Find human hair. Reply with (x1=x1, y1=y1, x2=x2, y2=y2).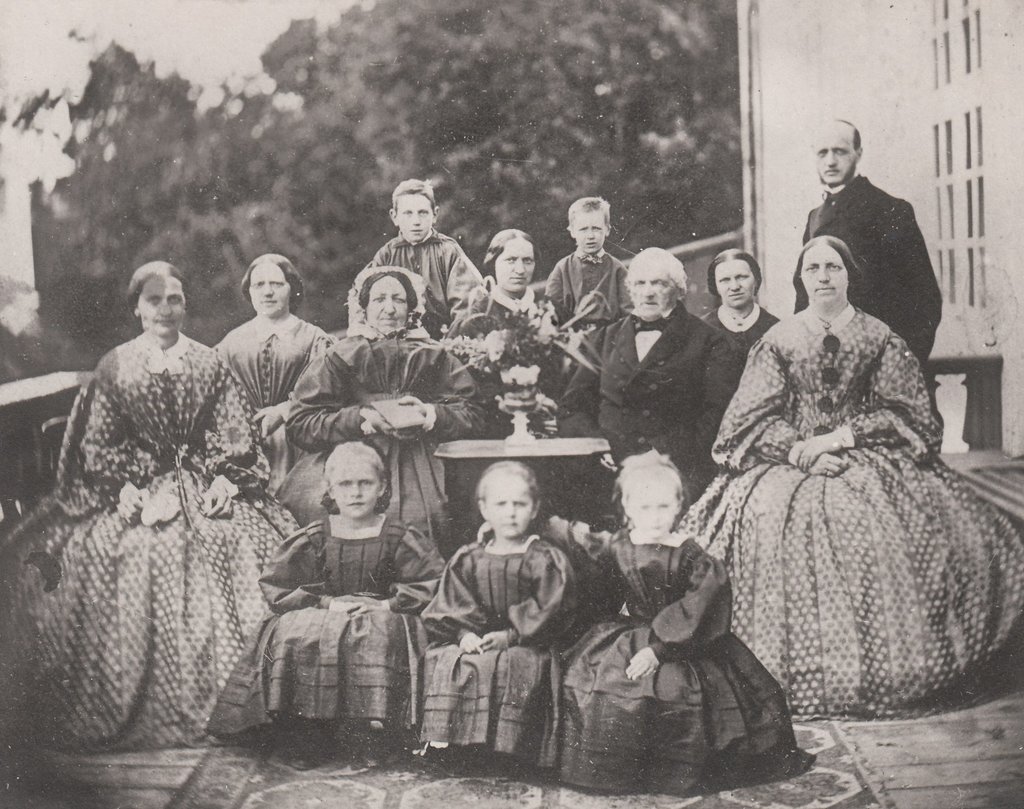
(x1=790, y1=235, x2=862, y2=302).
